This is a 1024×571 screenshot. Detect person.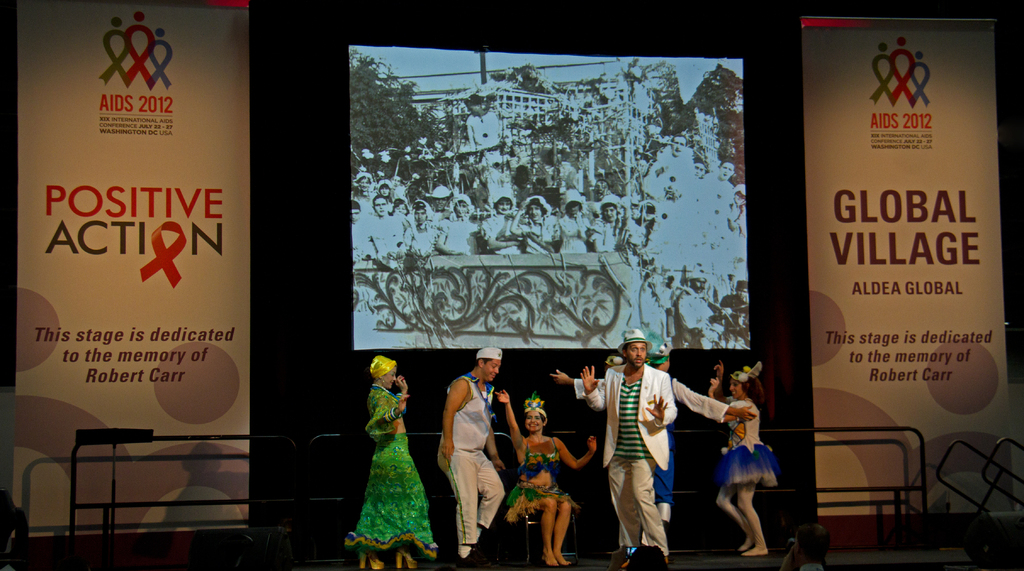
select_region(701, 364, 729, 394).
